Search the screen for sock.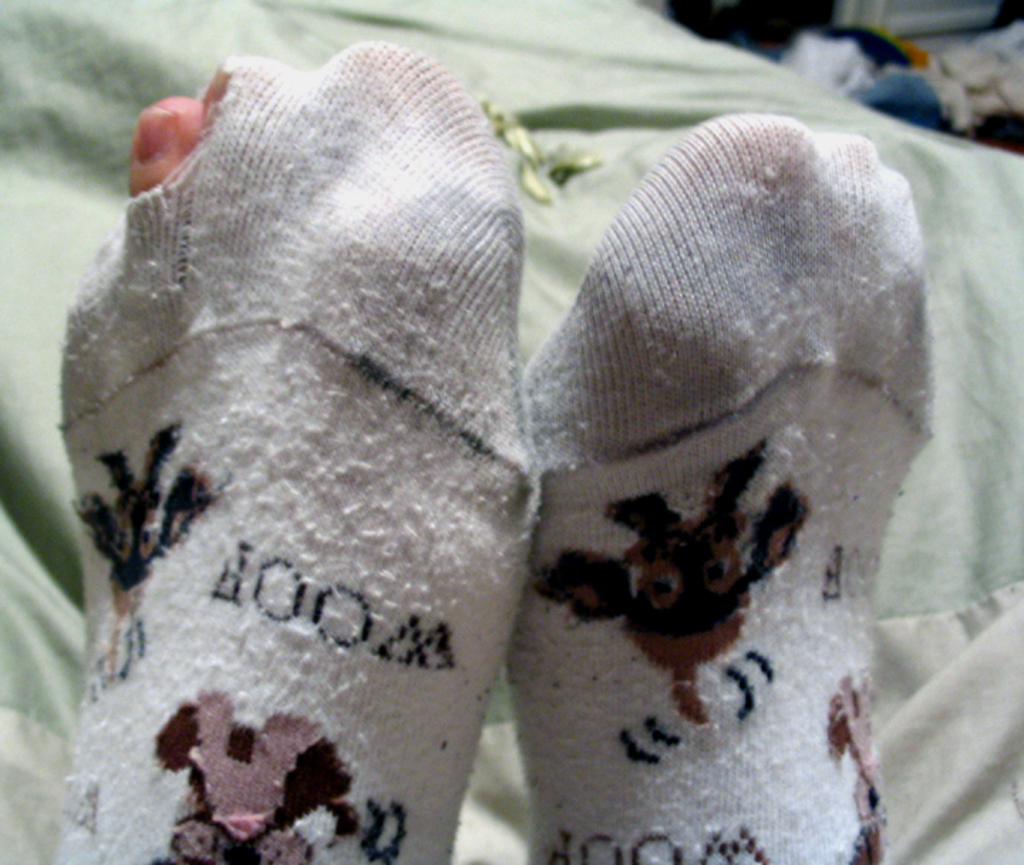
Found at <region>505, 110, 933, 864</region>.
